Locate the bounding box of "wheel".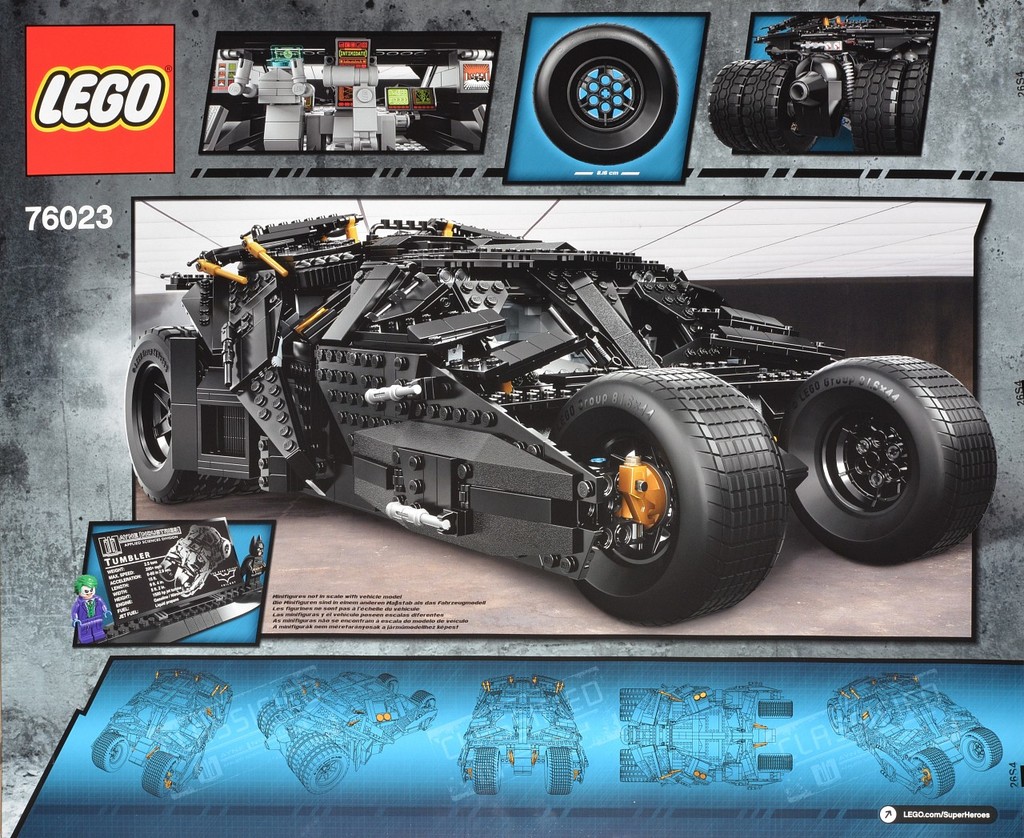
Bounding box: select_region(738, 57, 829, 162).
